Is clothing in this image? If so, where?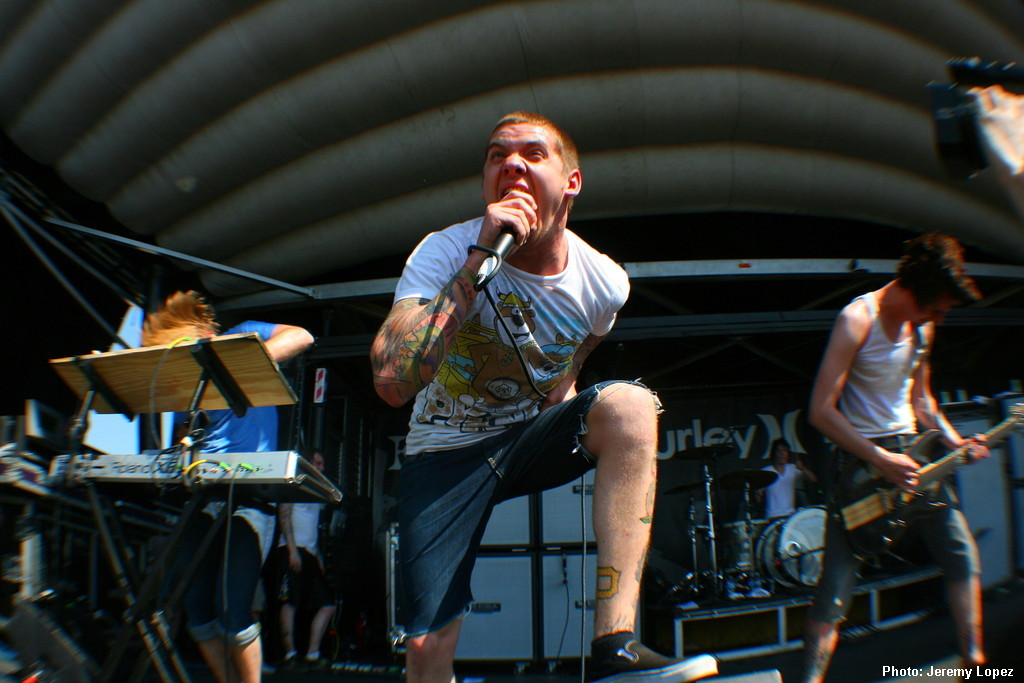
Yes, at {"x1": 809, "y1": 293, "x2": 977, "y2": 618}.
